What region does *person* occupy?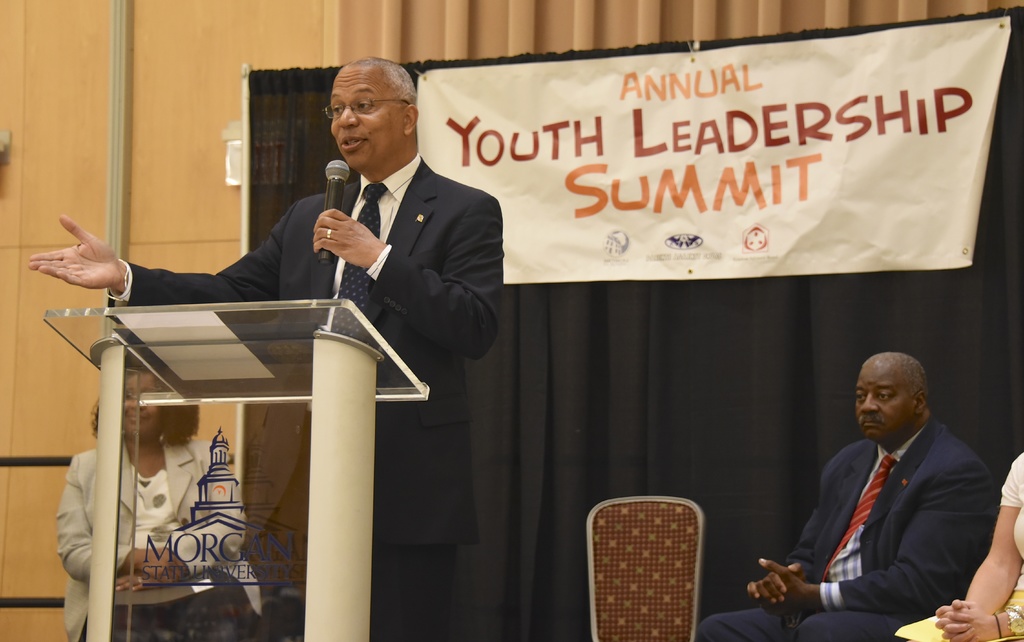
Rect(698, 349, 998, 641).
